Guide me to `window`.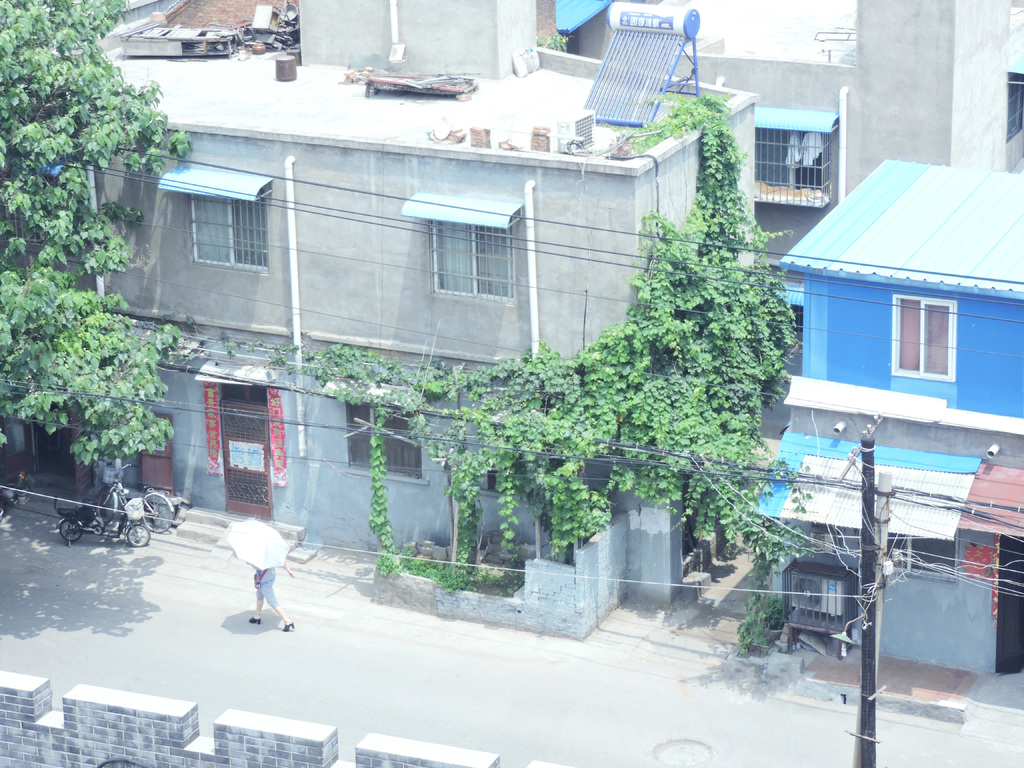
Guidance: bbox=[413, 207, 501, 298].
